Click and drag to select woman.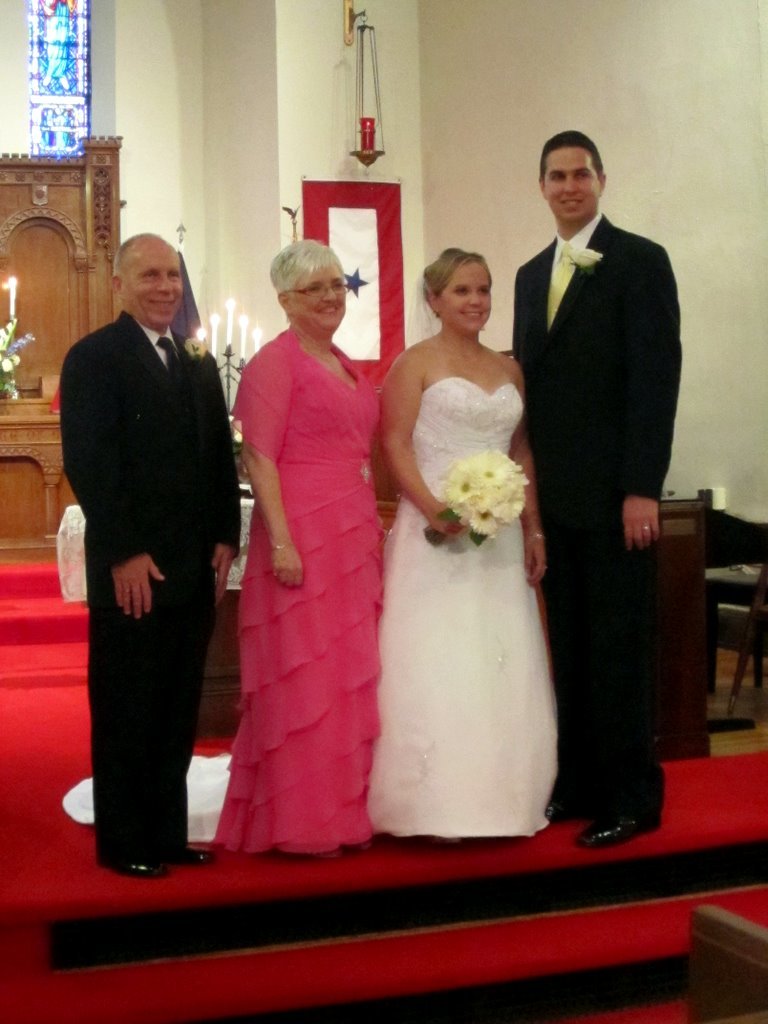
Selection: crop(230, 234, 388, 867).
